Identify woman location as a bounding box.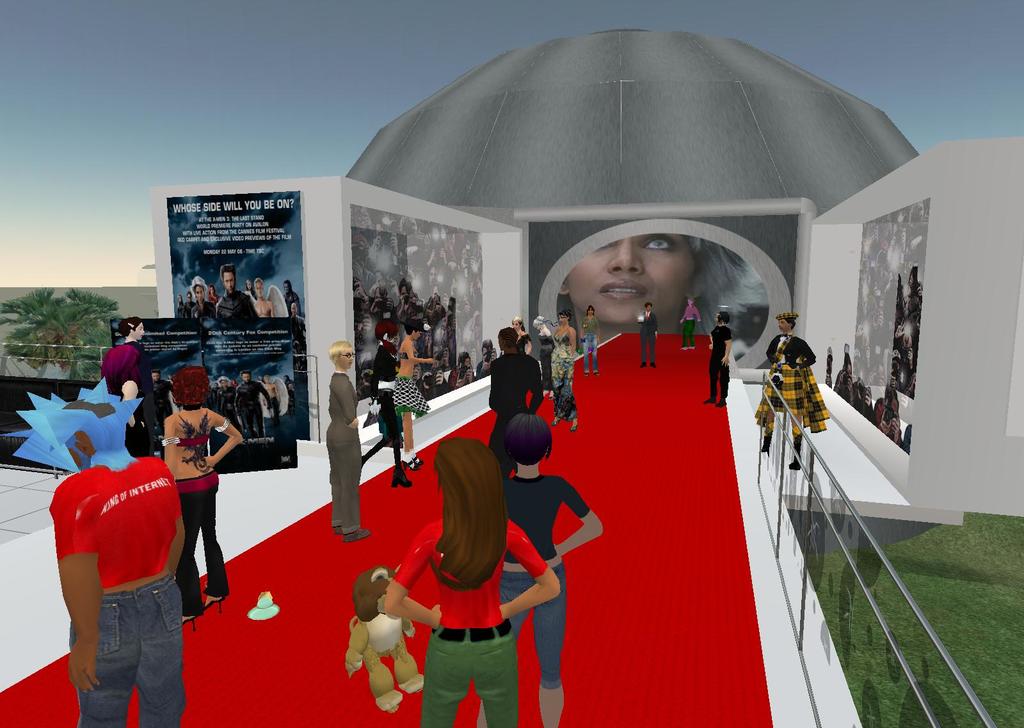
region(508, 315, 531, 356).
